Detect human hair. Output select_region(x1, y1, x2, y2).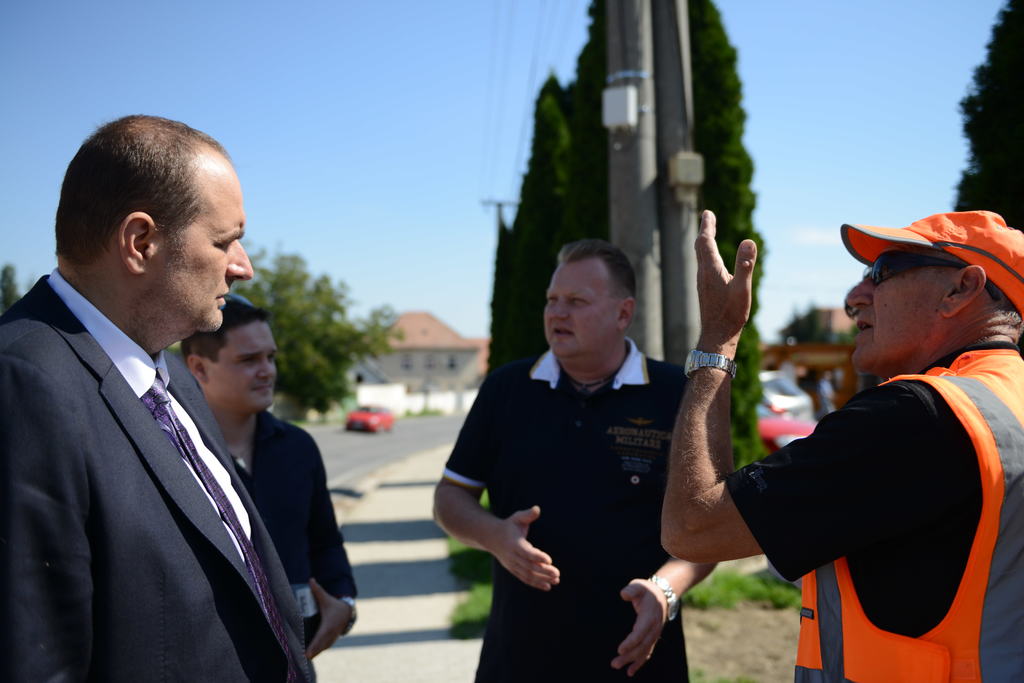
select_region(180, 297, 273, 364).
